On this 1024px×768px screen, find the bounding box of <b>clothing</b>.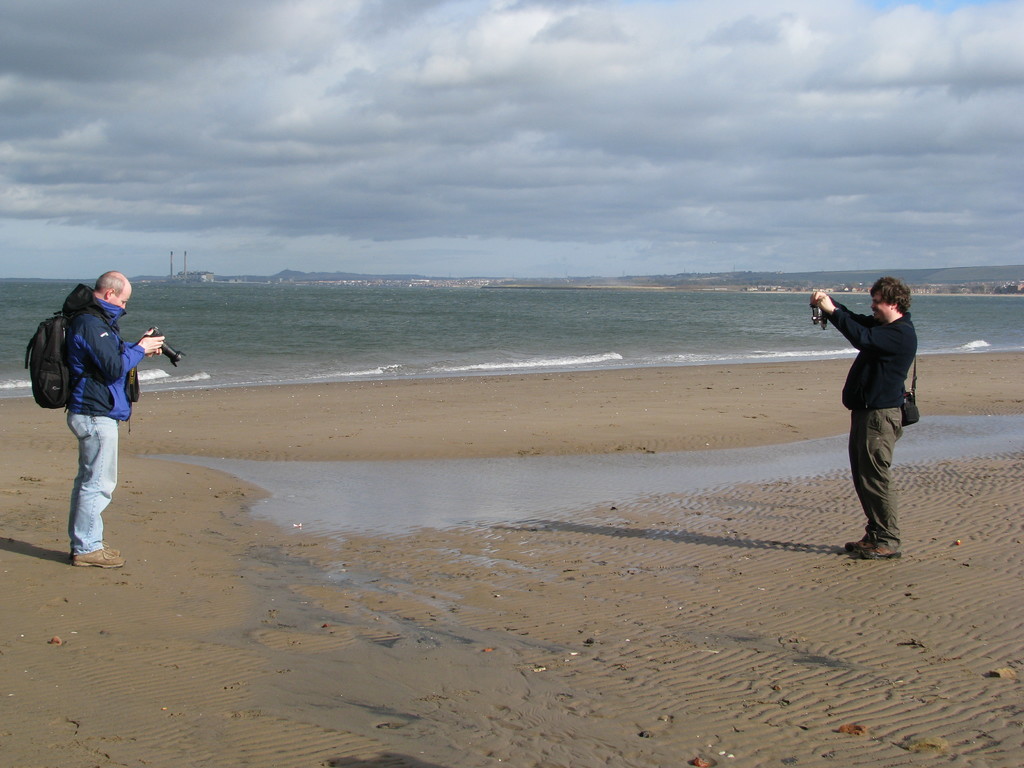
Bounding box: (left=61, top=281, right=143, bottom=552).
